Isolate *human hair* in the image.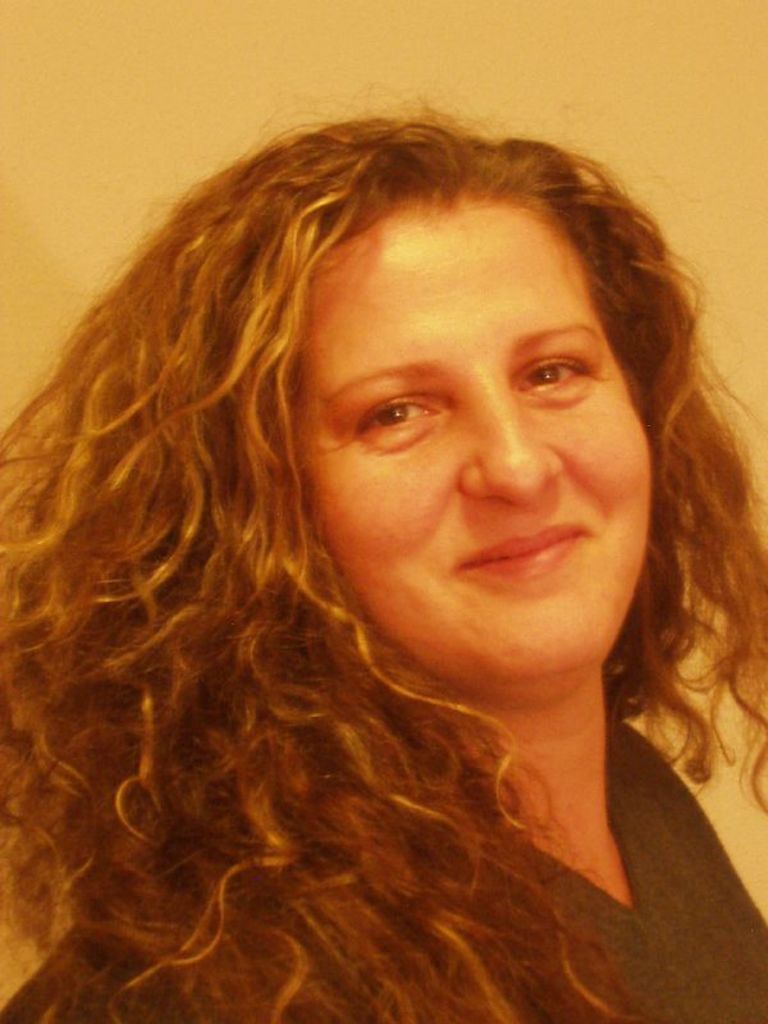
Isolated region: locate(5, 90, 762, 915).
